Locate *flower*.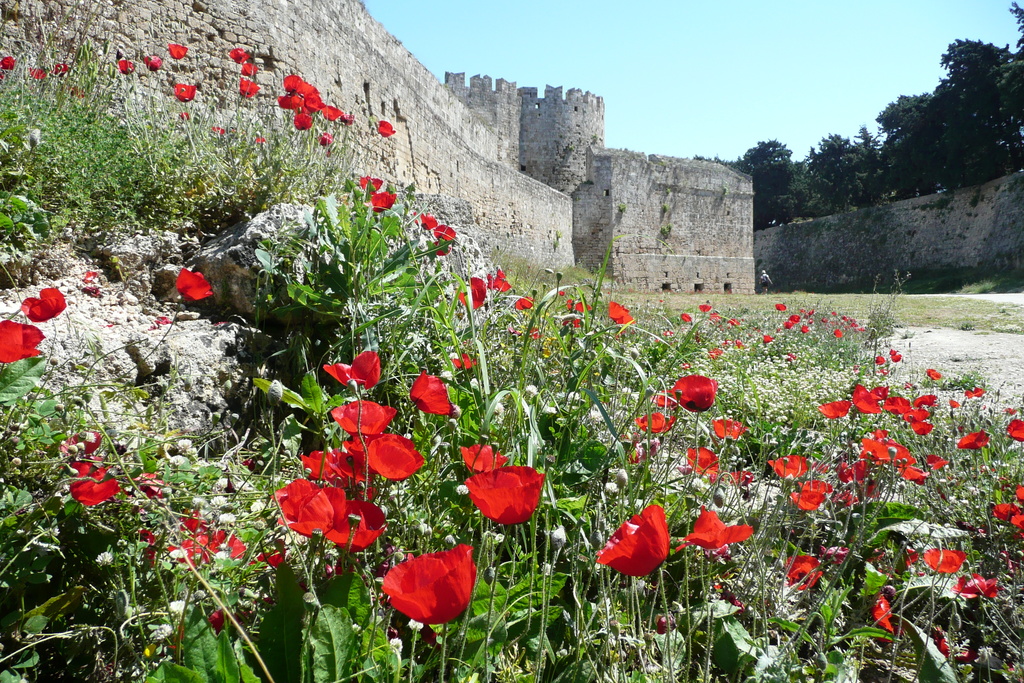
Bounding box: 513, 291, 530, 308.
